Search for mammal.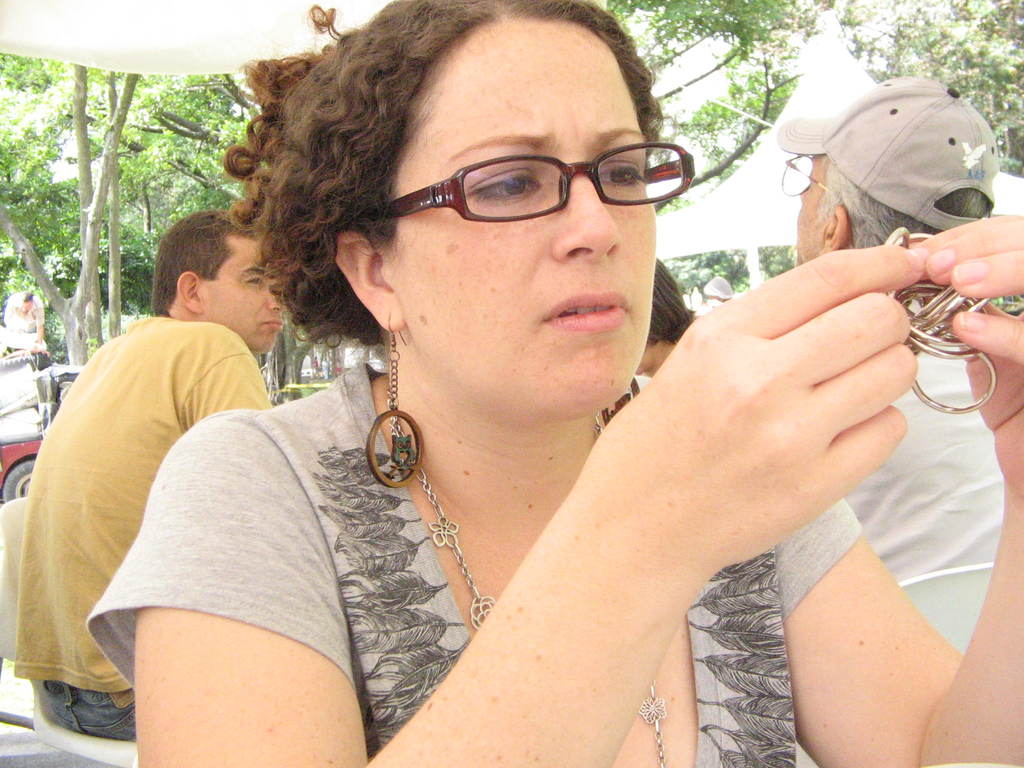
Found at bbox=(310, 355, 318, 382).
